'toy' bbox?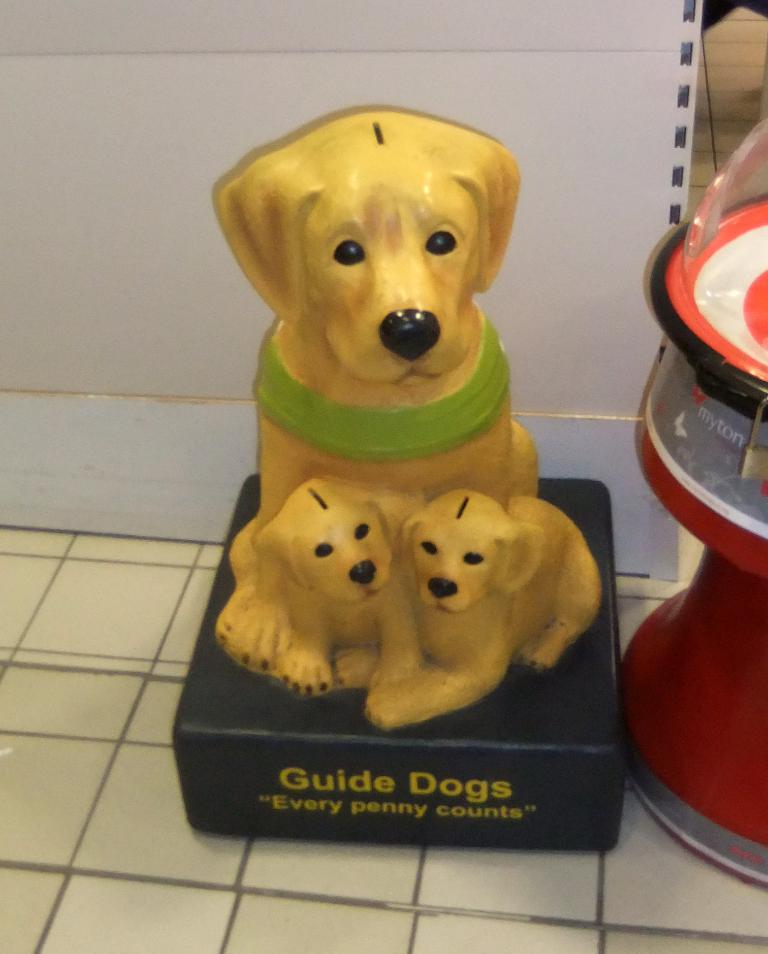
(205,467,423,702)
